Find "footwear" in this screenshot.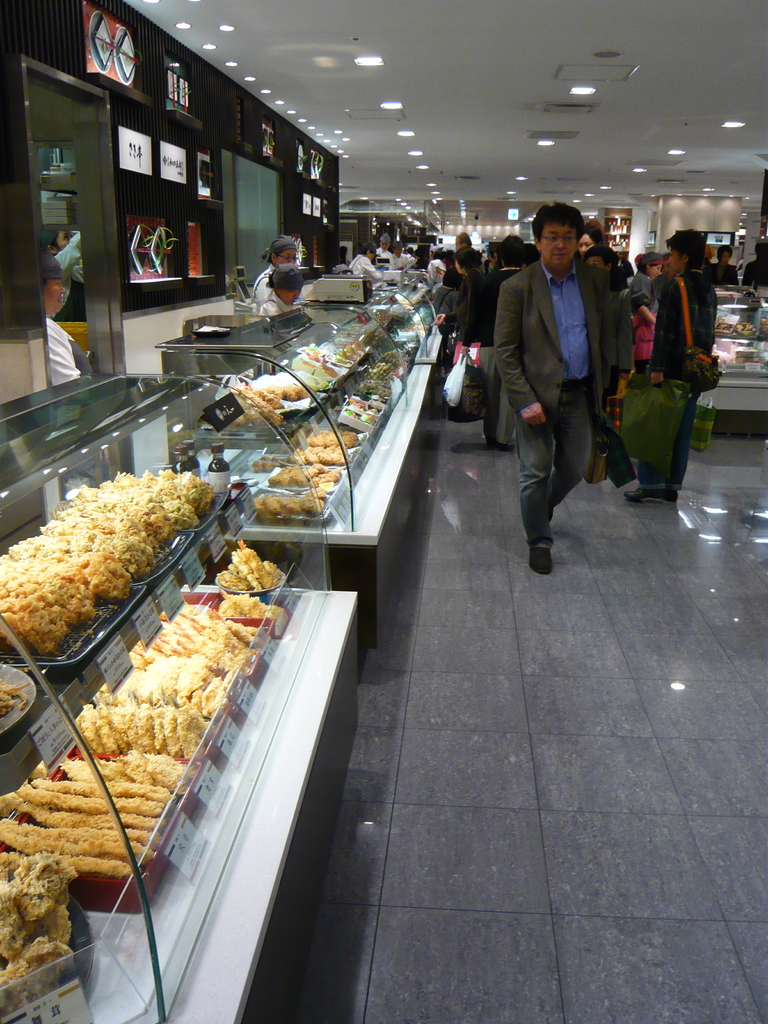
The bounding box for "footwear" is rect(525, 538, 557, 579).
